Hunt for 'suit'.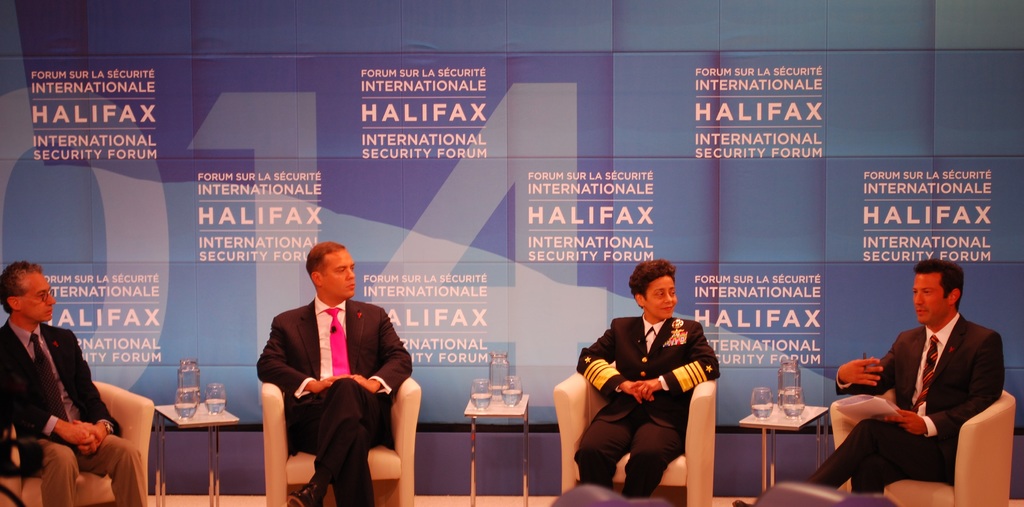
Hunted down at BBox(259, 301, 416, 506).
